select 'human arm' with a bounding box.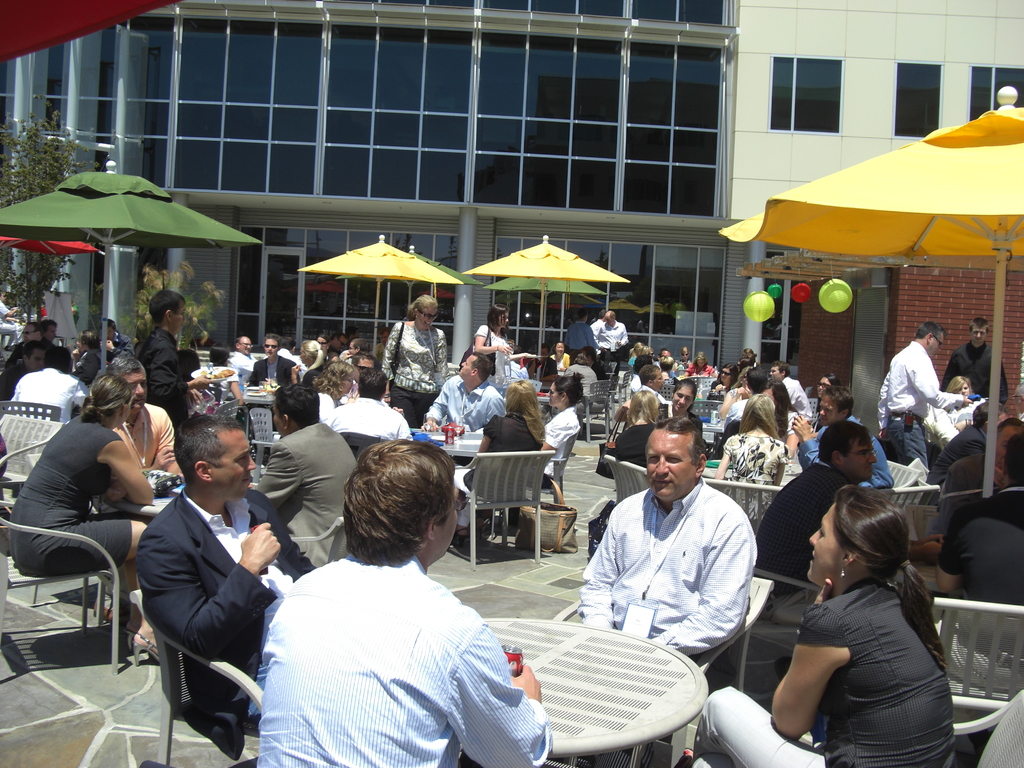
<bbox>782, 600, 861, 748</bbox>.
